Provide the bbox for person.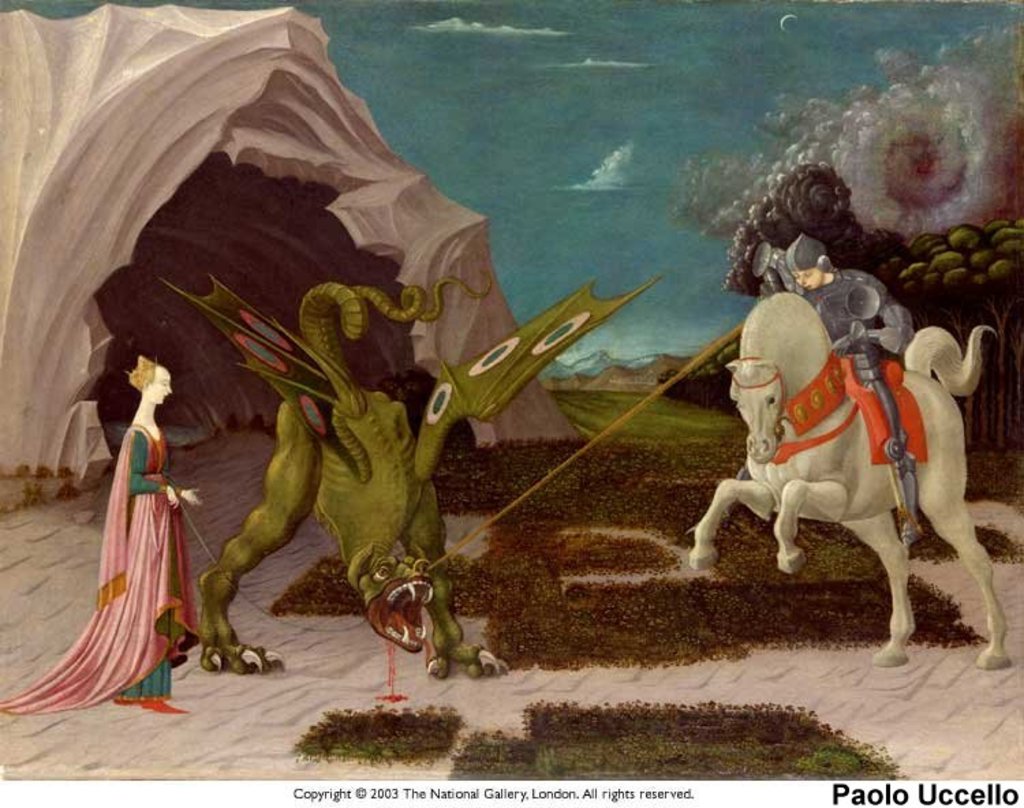
bbox(774, 232, 918, 539).
